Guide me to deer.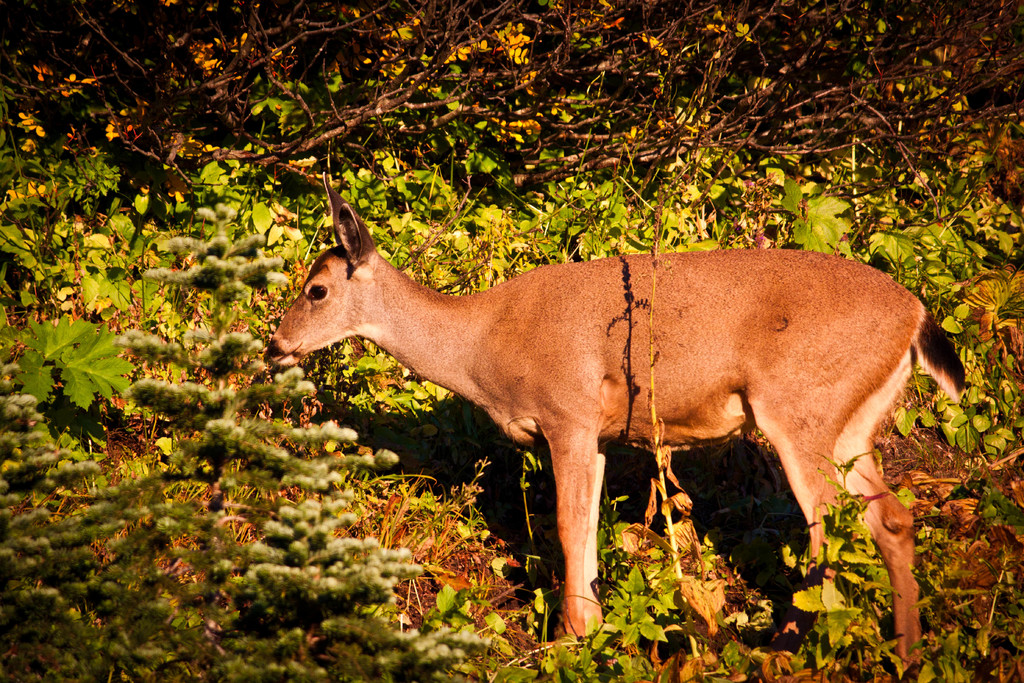
Guidance: detection(264, 172, 964, 670).
